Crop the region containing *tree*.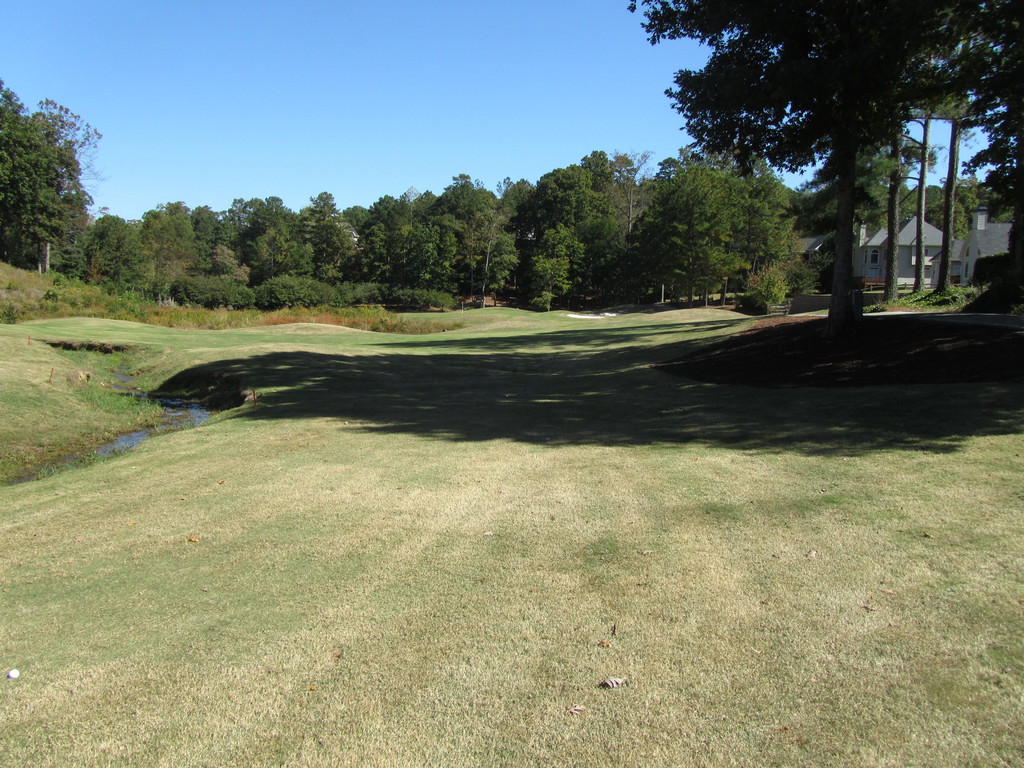
Crop region: BBox(892, 115, 944, 300).
